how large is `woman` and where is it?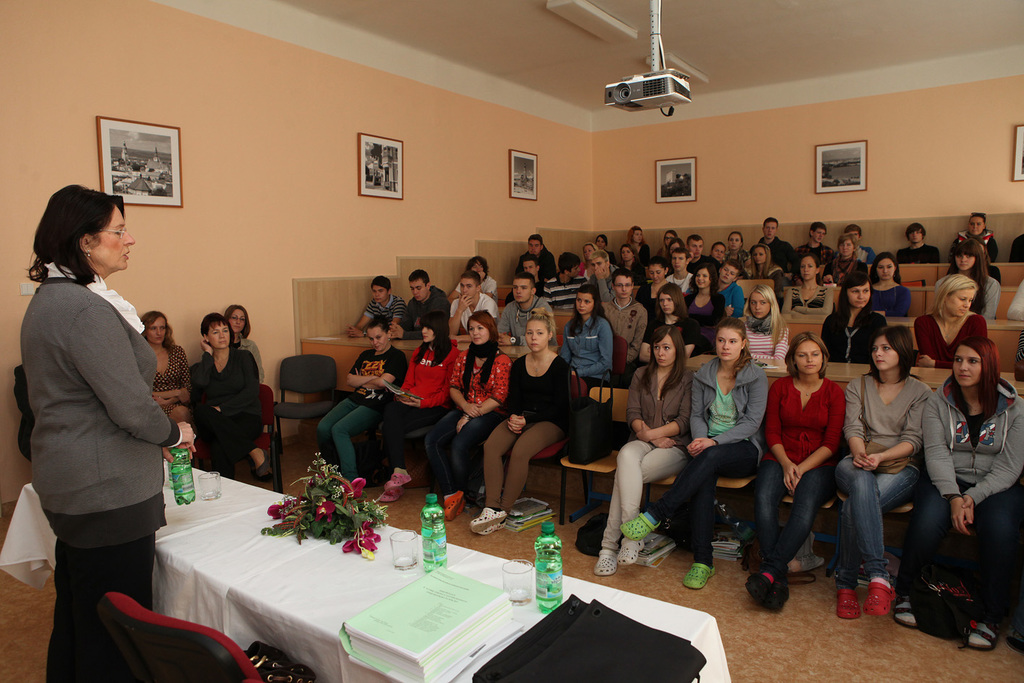
Bounding box: [left=467, top=305, right=571, bottom=536].
